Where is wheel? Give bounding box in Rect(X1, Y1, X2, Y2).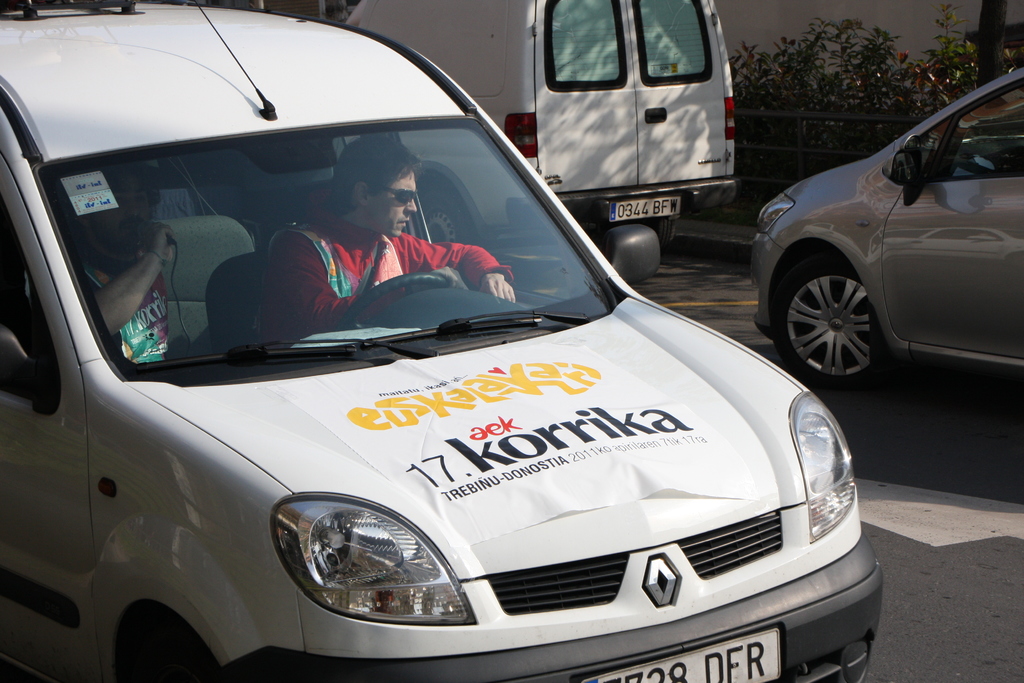
Rect(428, 197, 472, 247).
